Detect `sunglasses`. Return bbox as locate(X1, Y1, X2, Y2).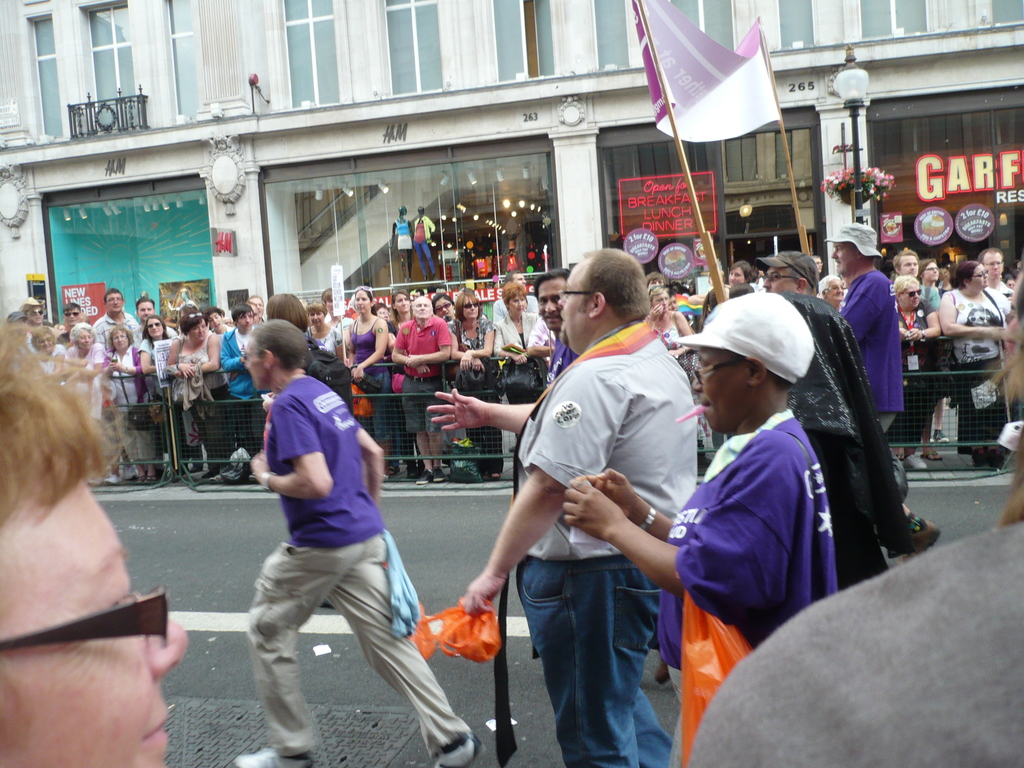
locate(463, 300, 481, 312).
